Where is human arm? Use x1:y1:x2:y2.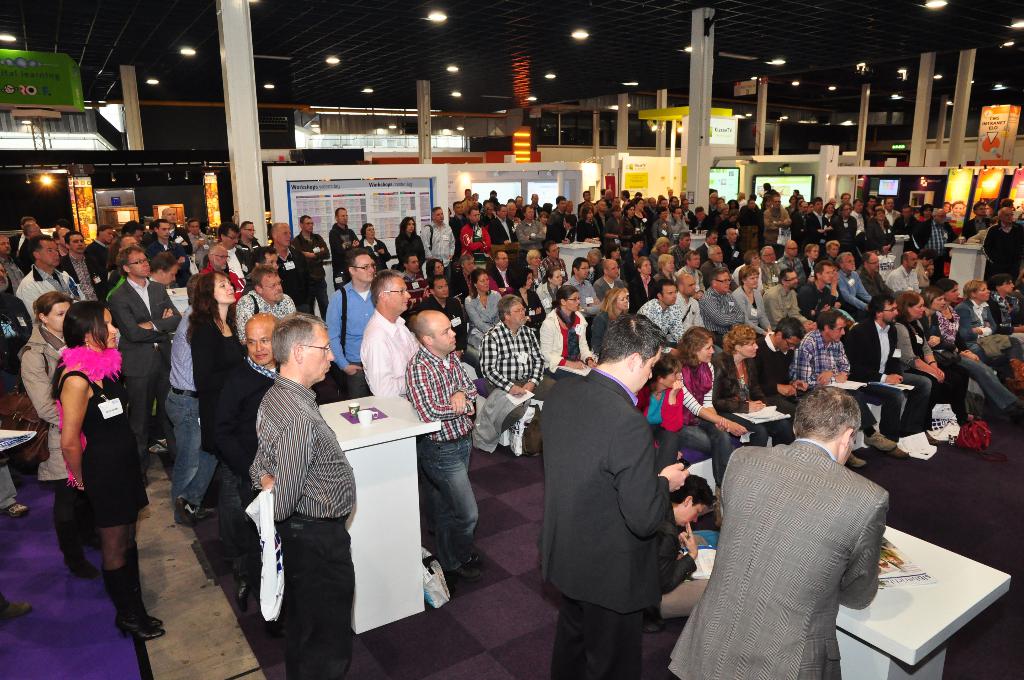
323:285:362:376.
